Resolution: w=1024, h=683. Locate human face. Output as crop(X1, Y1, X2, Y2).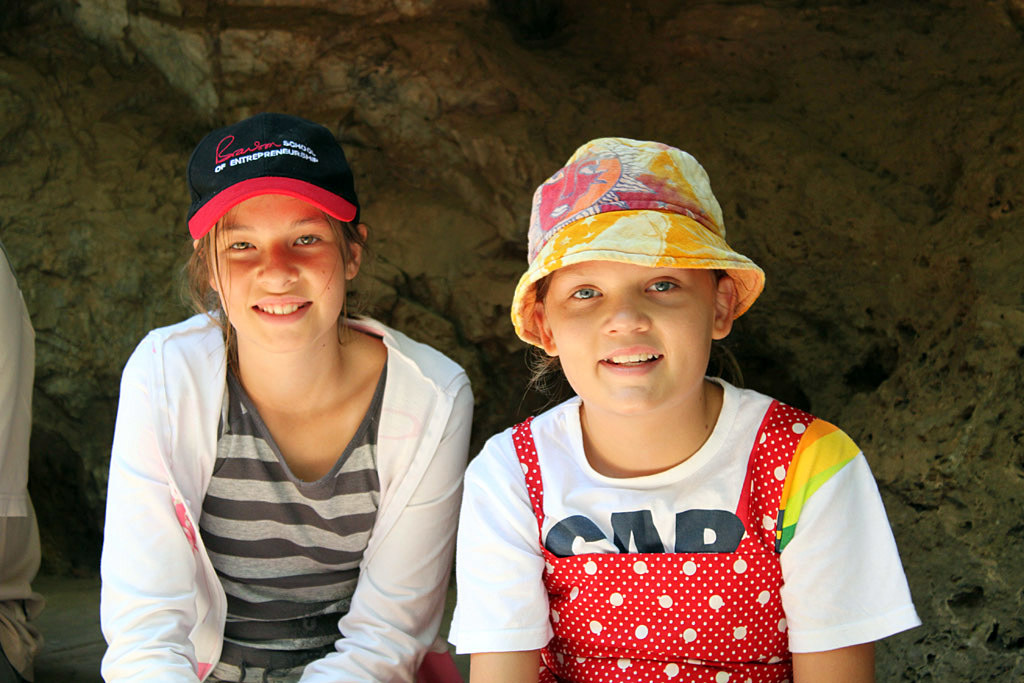
crop(215, 195, 350, 351).
